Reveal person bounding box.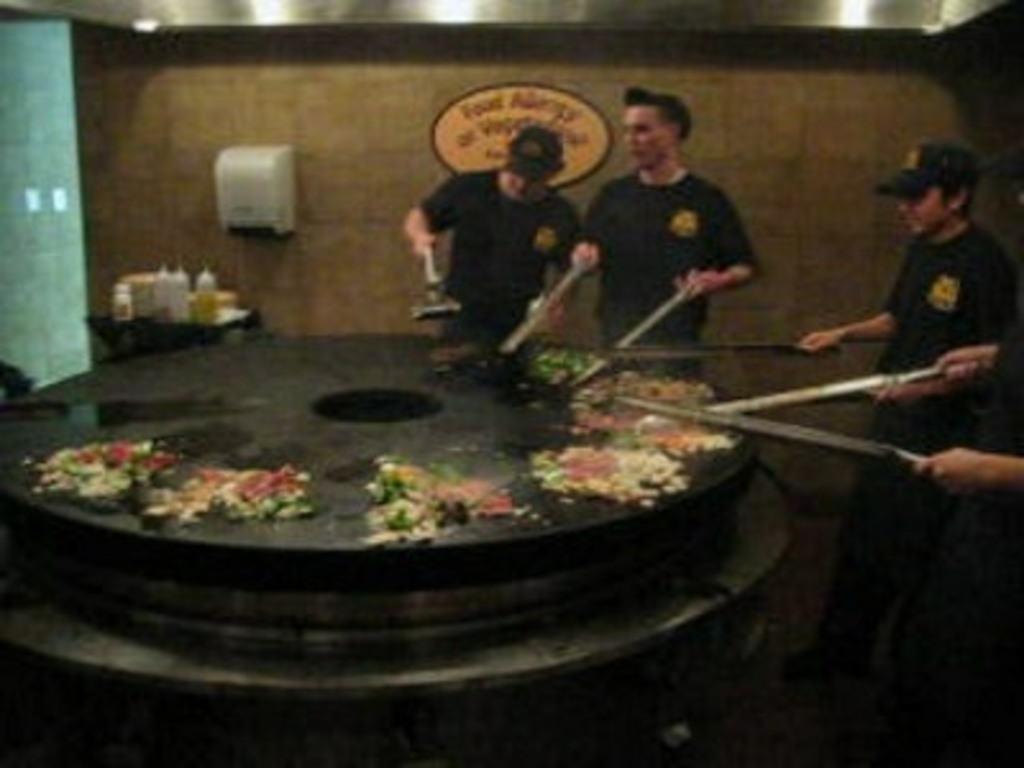
Revealed: (568, 100, 760, 376).
